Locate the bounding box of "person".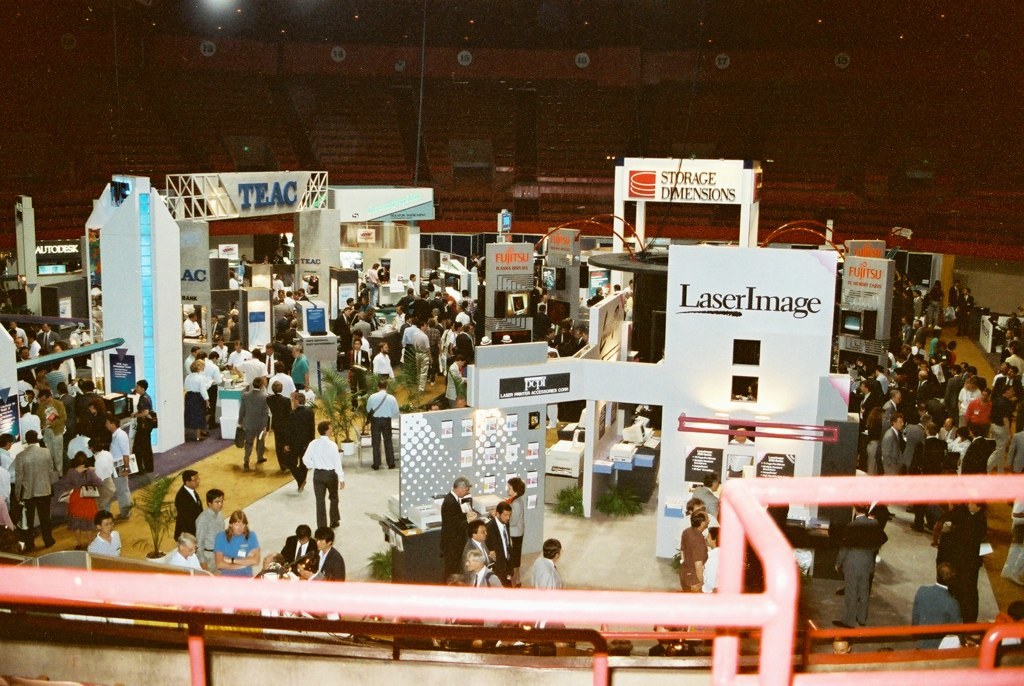
Bounding box: [x1=76, y1=380, x2=104, y2=422].
